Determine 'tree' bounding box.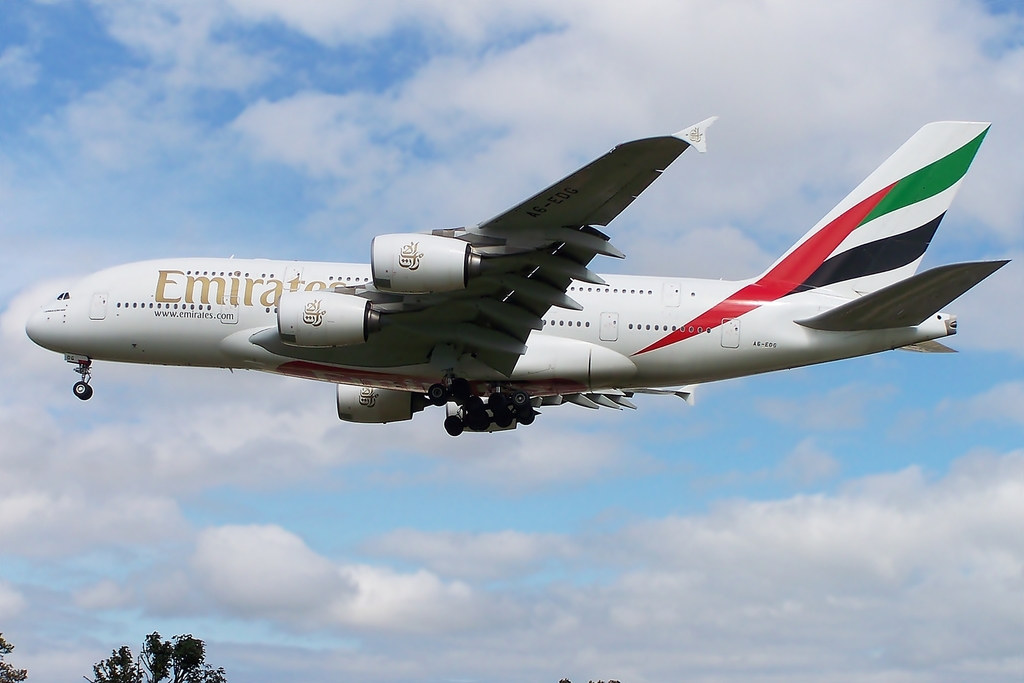
Determined: box(81, 636, 225, 682).
